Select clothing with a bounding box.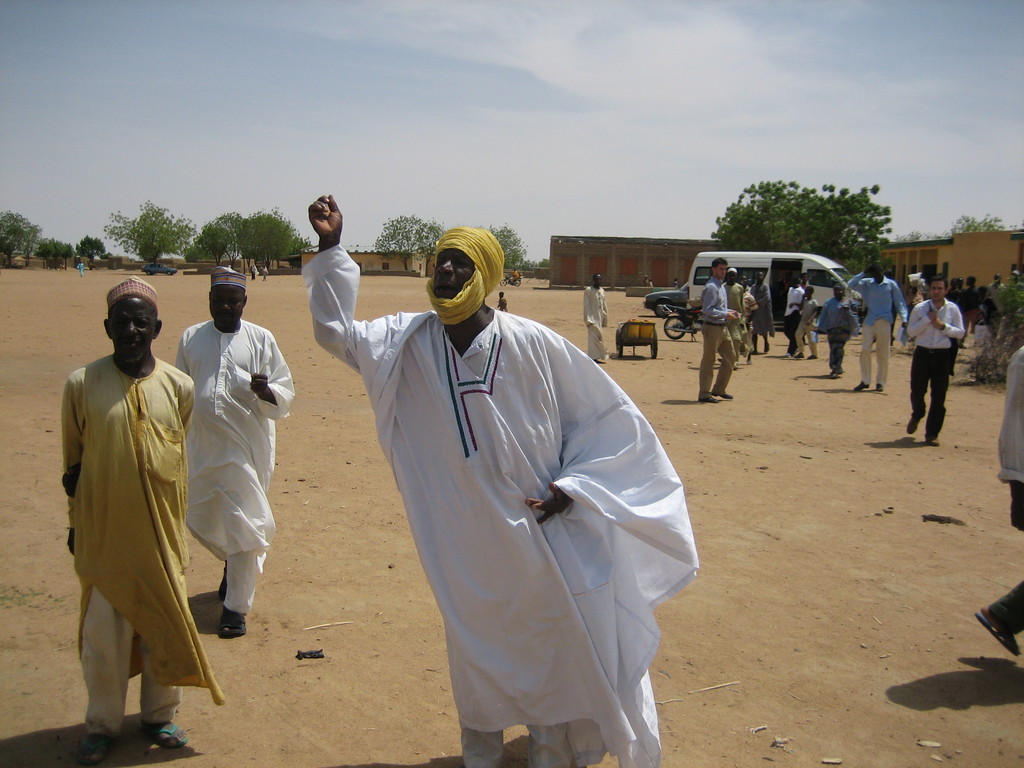
[59, 353, 226, 733].
